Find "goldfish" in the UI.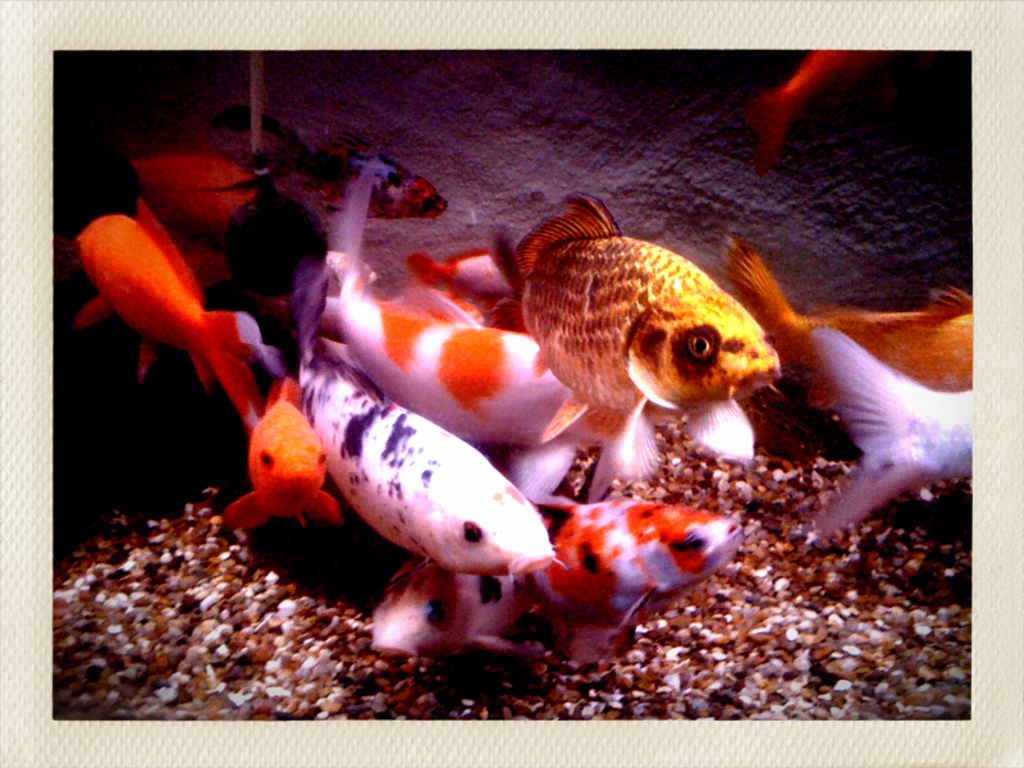
UI element at 73:197:261:424.
